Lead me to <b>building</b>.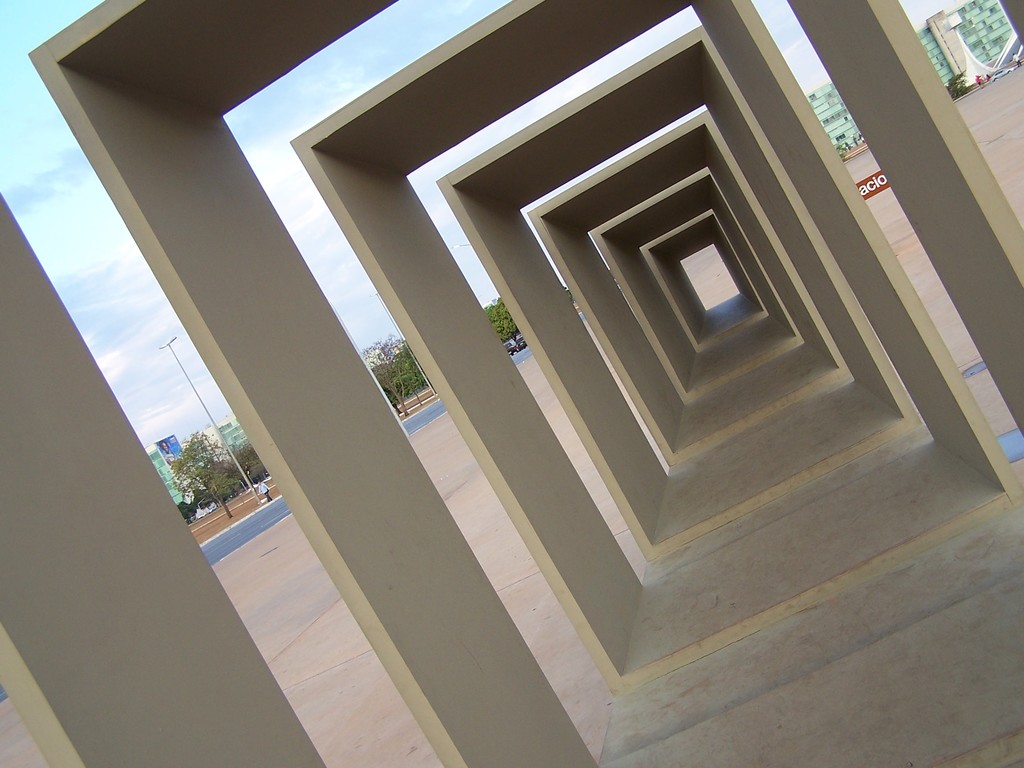
Lead to <box>359,335,402,368</box>.
